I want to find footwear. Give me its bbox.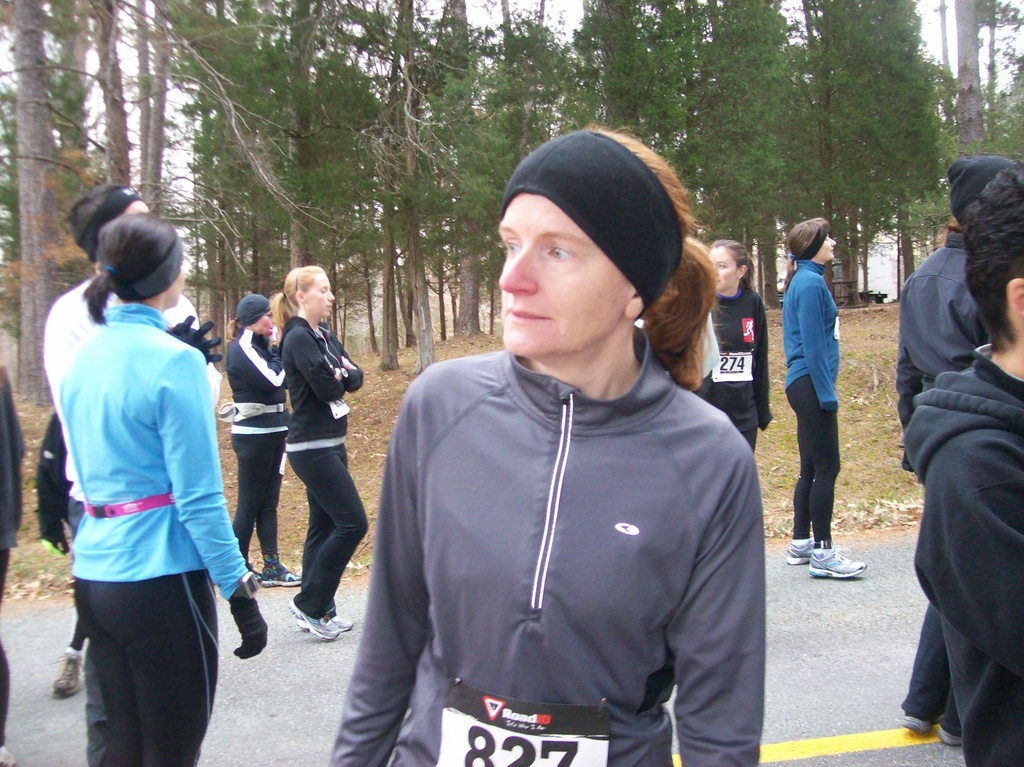
region(53, 658, 90, 702).
